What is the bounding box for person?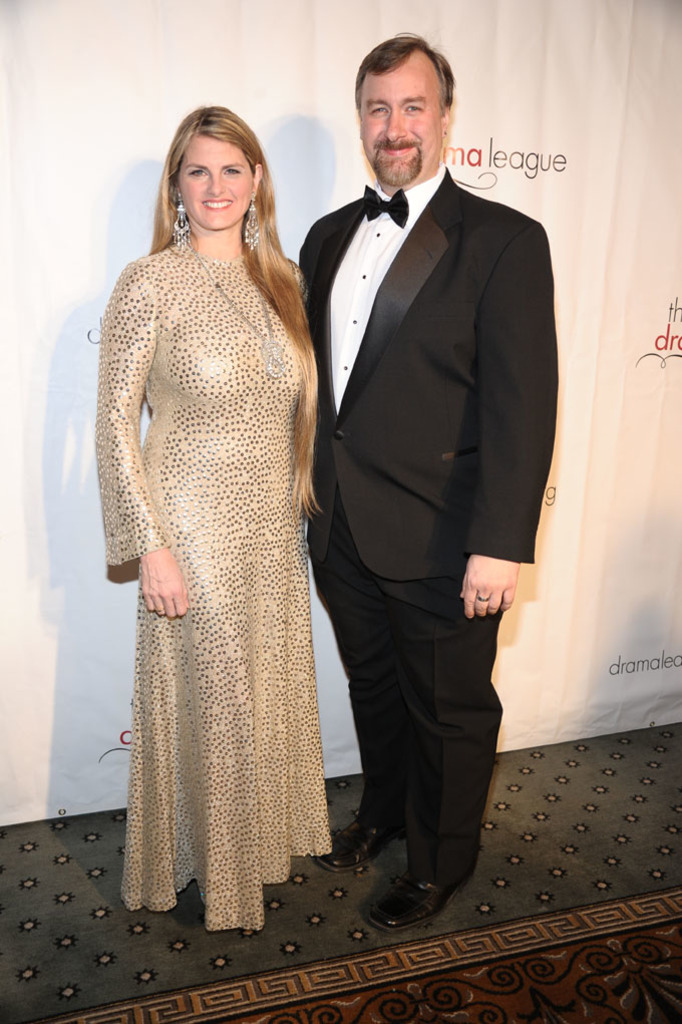
(x1=91, y1=99, x2=335, y2=938).
